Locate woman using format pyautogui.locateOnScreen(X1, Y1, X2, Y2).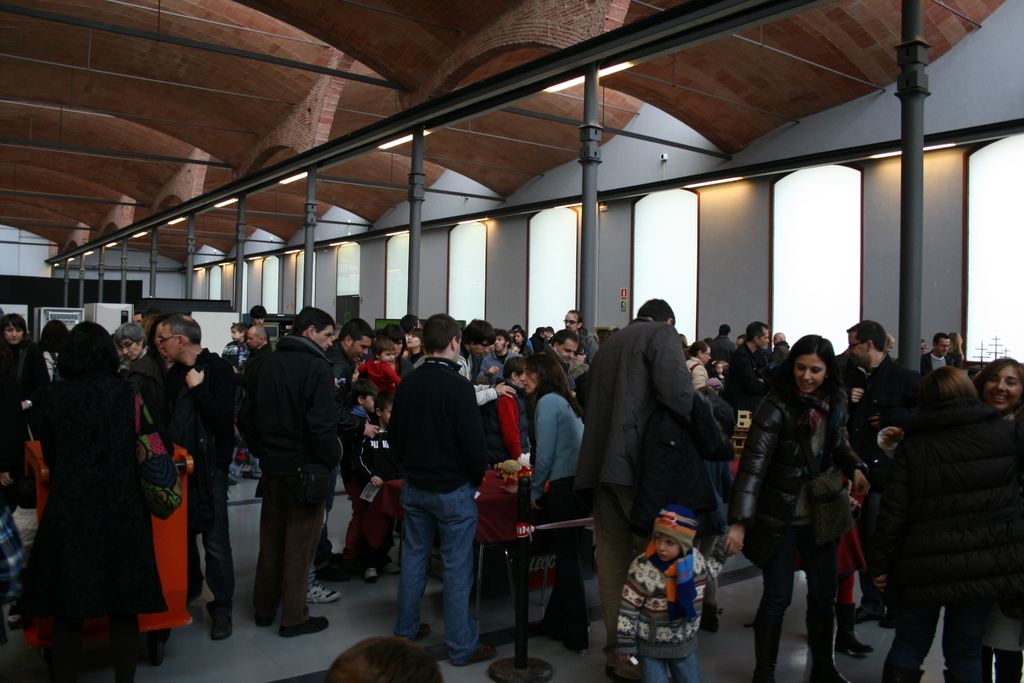
pyautogui.locateOnScreen(860, 370, 1022, 682).
